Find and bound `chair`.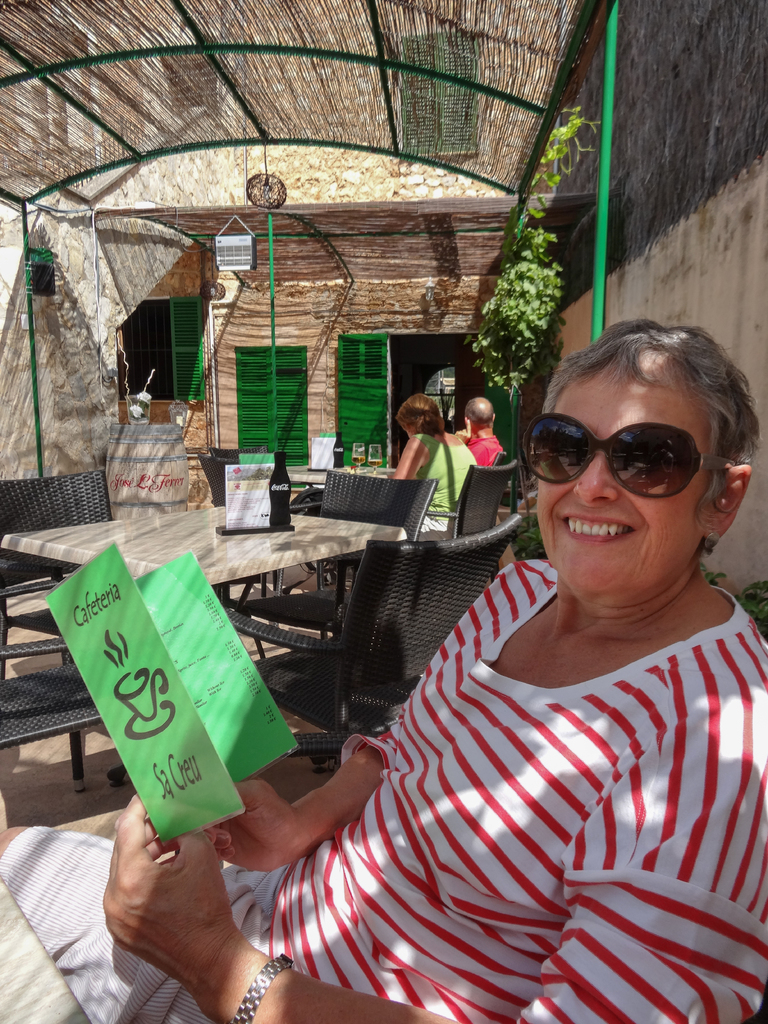
Bound: [241, 515, 518, 780].
